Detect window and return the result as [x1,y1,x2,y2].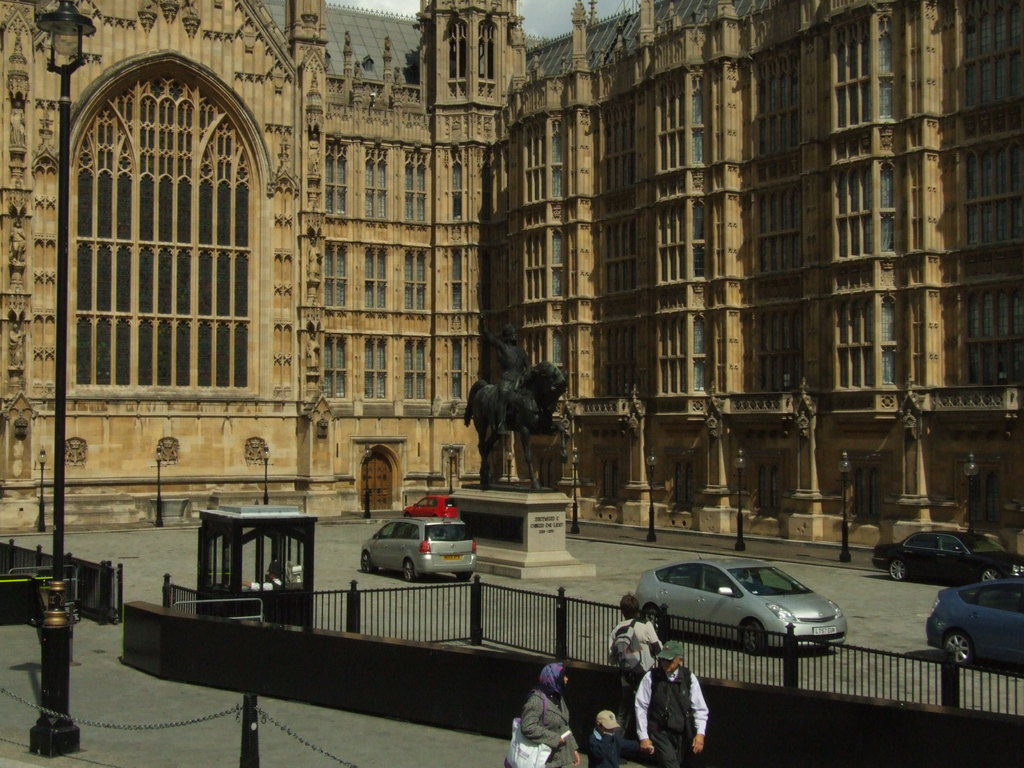
[701,543,939,596].
